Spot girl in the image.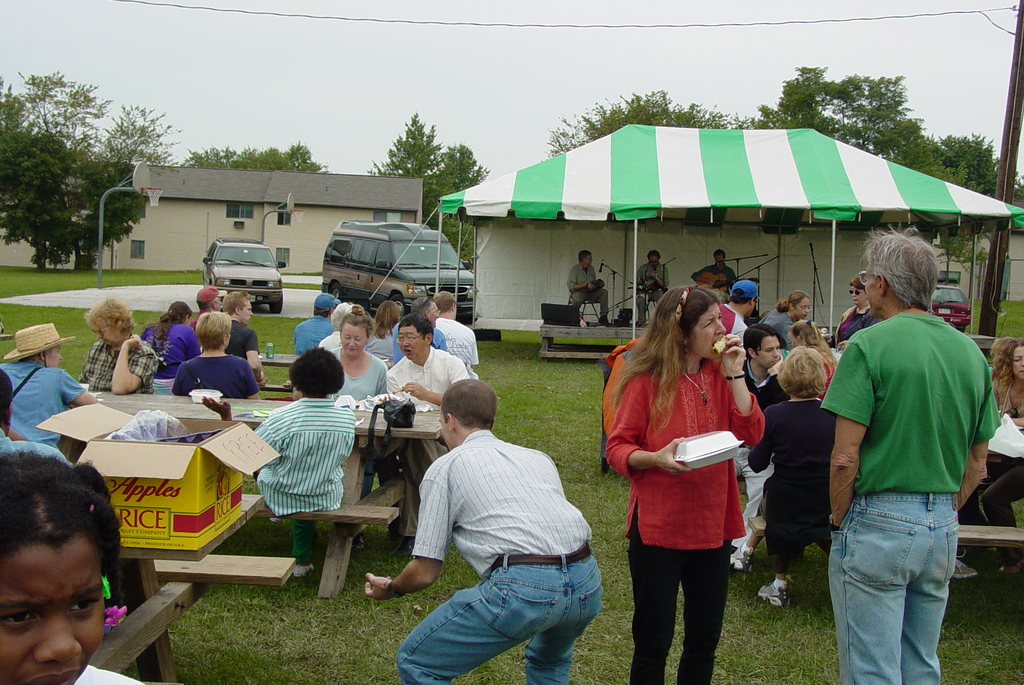
girl found at Rect(600, 284, 769, 684).
